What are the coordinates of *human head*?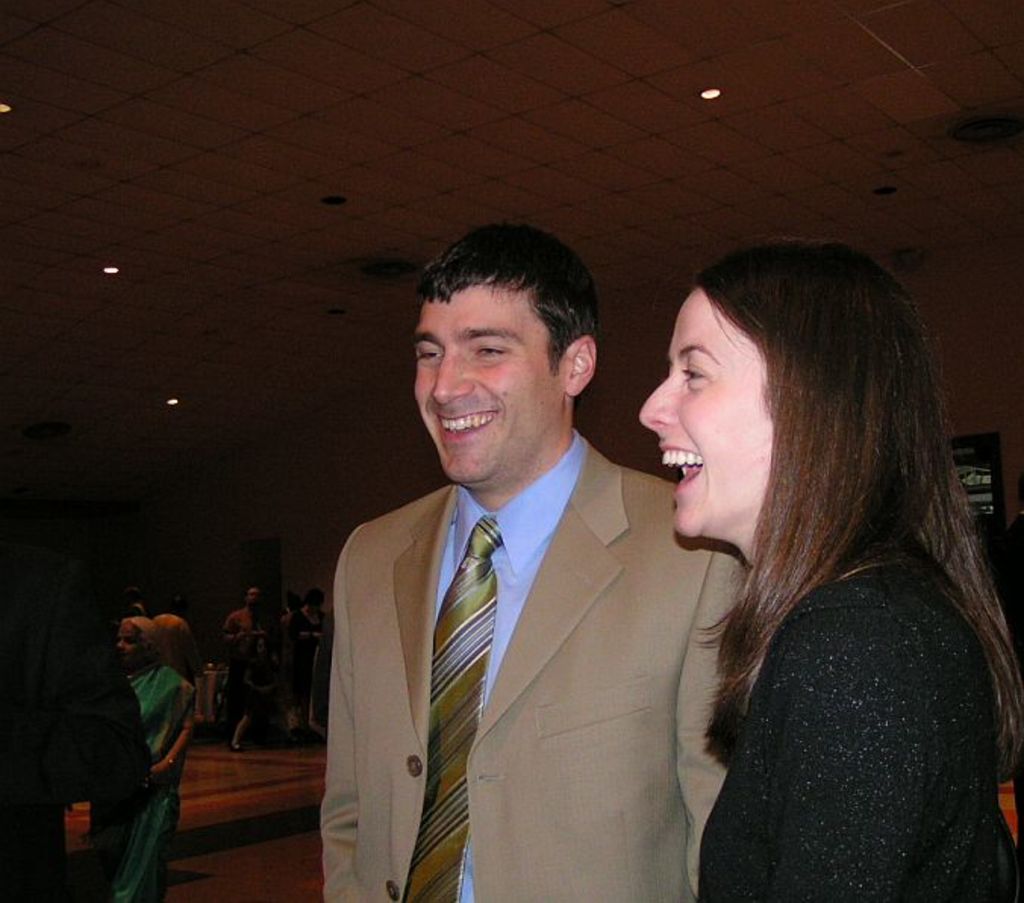
(left=244, top=586, right=265, bottom=609).
